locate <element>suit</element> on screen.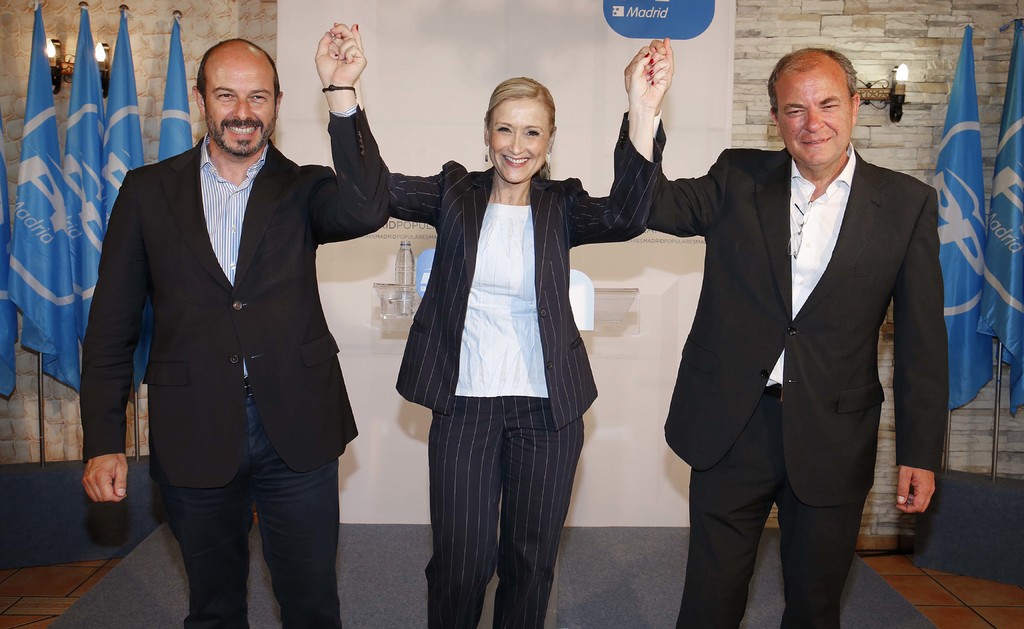
On screen at region(387, 136, 663, 628).
